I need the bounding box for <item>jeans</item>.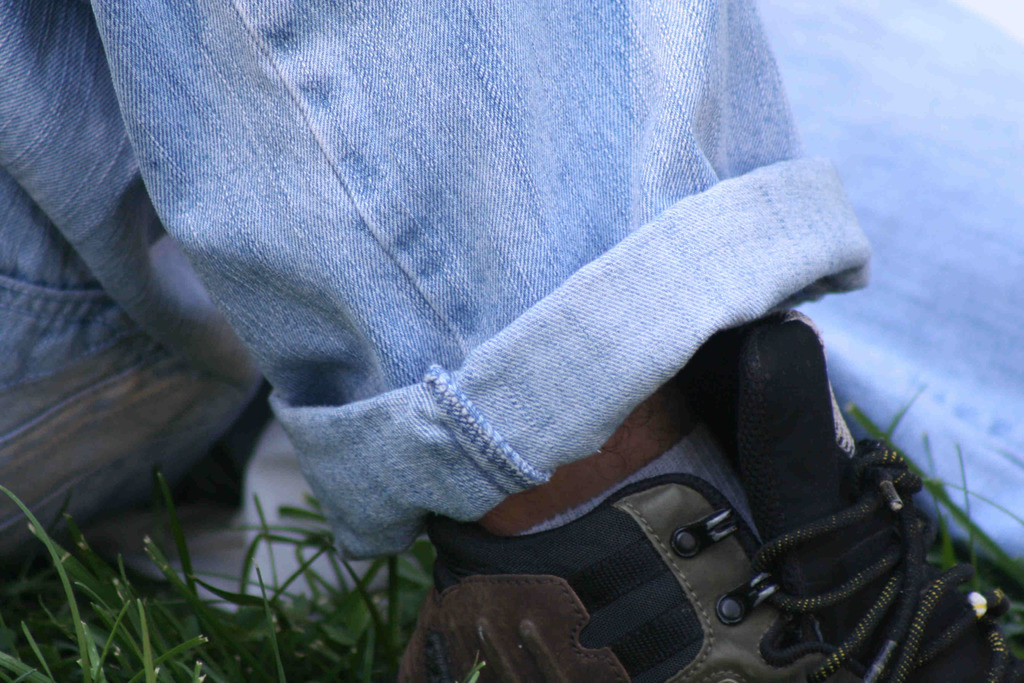
Here it is: box=[0, 0, 1023, 580].
